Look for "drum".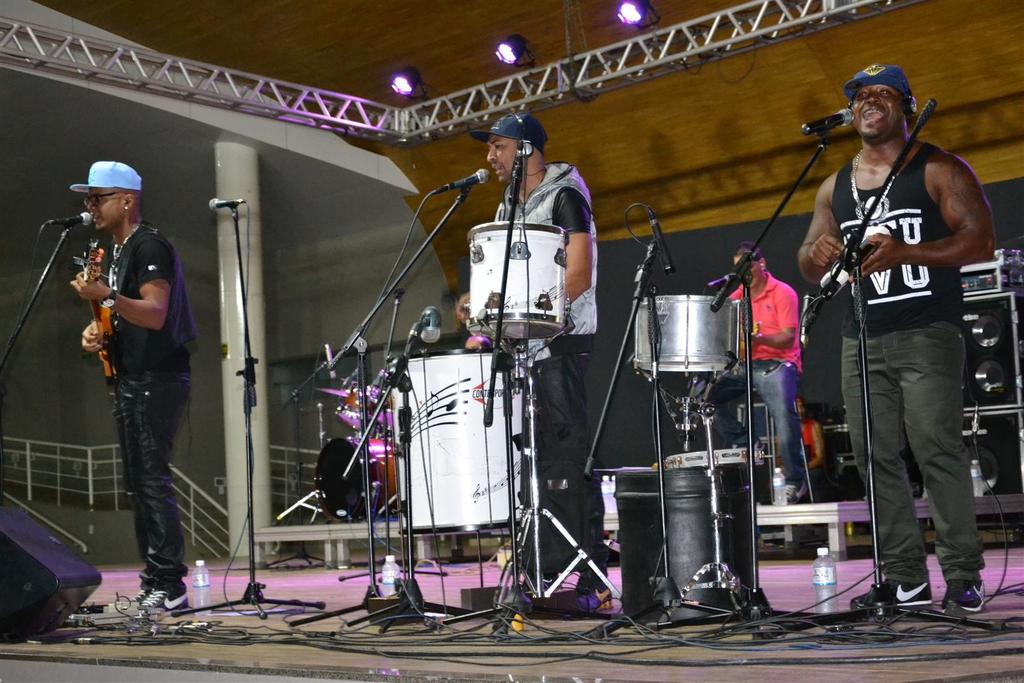
Found: [632,295,744,374].
